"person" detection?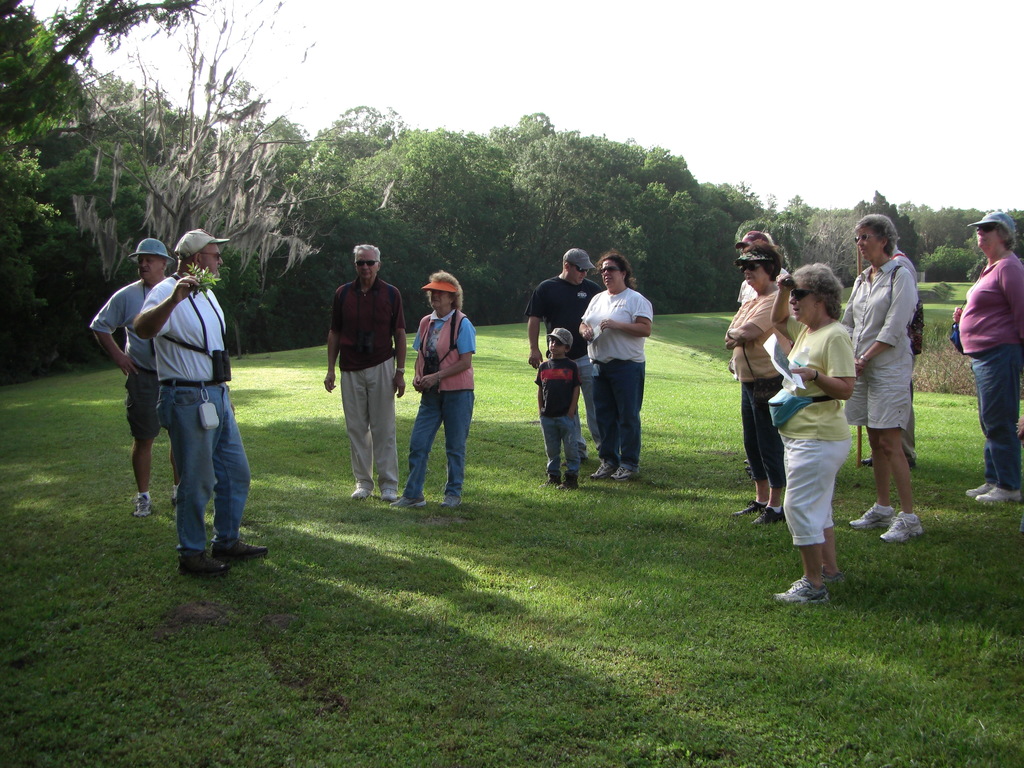
rect(89, 239, 179, 518)
